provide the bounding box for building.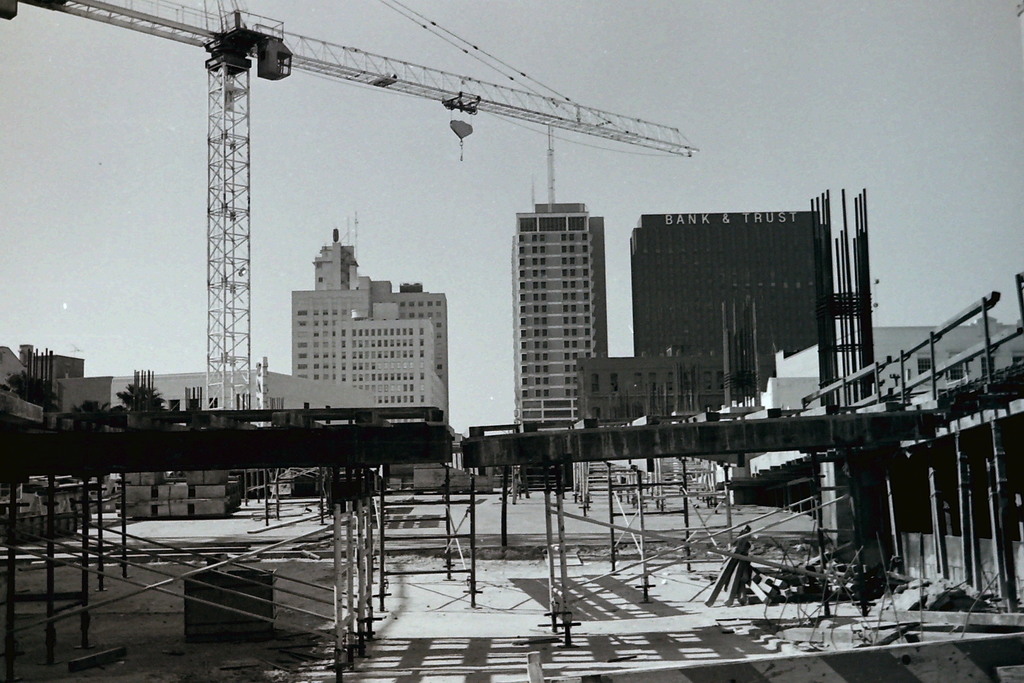
bbox=[0, 367, 261, 480].
